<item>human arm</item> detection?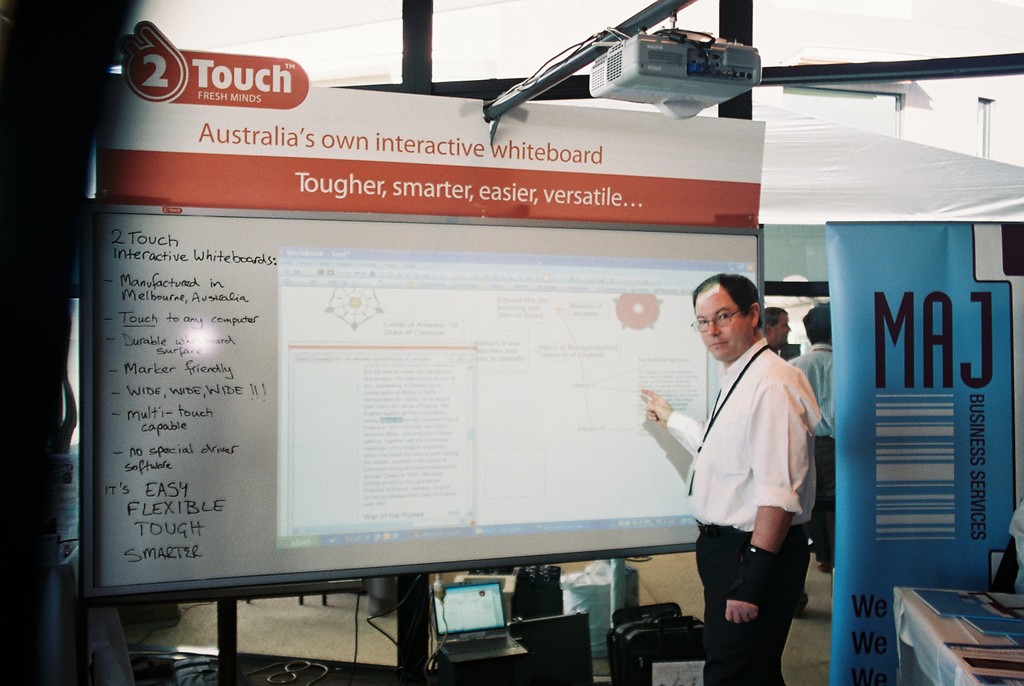
{"left": 728, "top": 372, "right": 808, "bottom": 628}
